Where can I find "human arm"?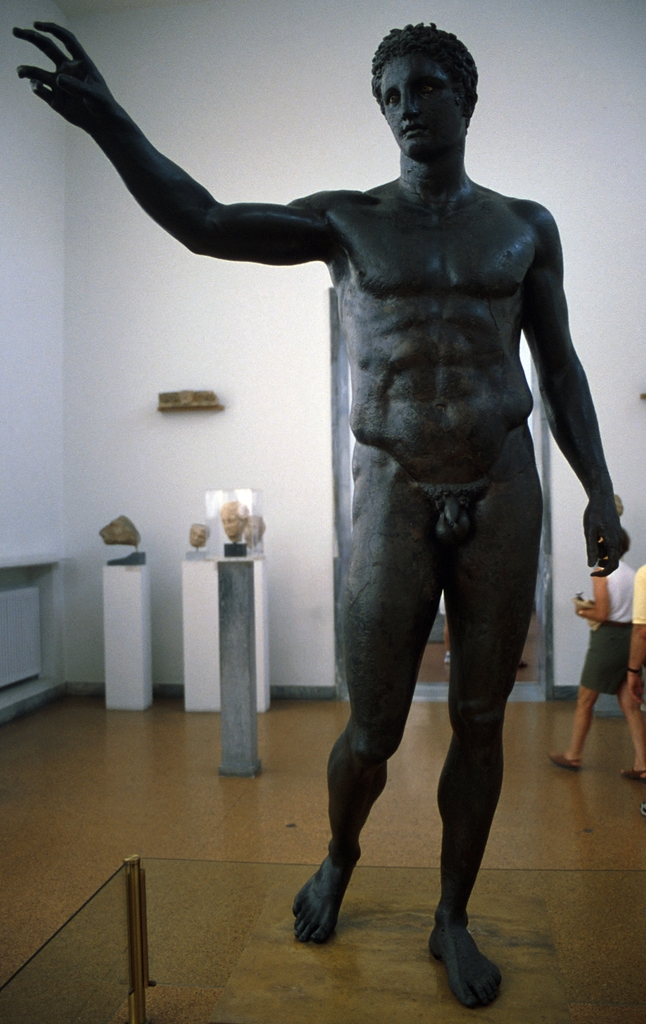
You can find it at locate(524, 207, 630, 578).
